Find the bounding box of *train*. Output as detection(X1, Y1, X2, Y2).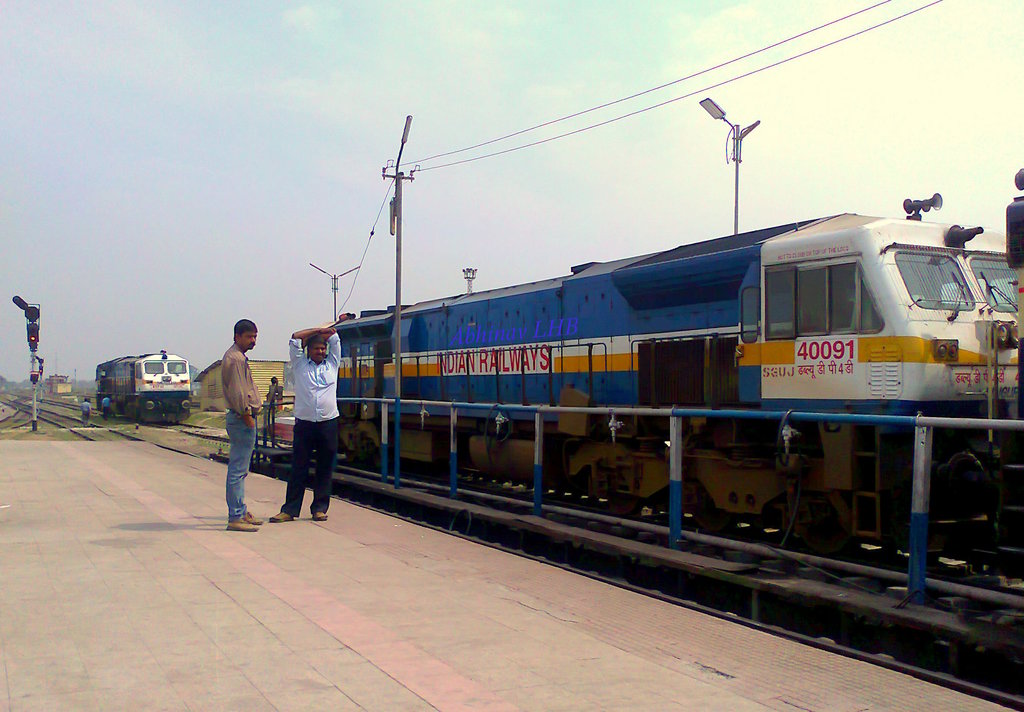
detection(97, 346, 195, 431).
